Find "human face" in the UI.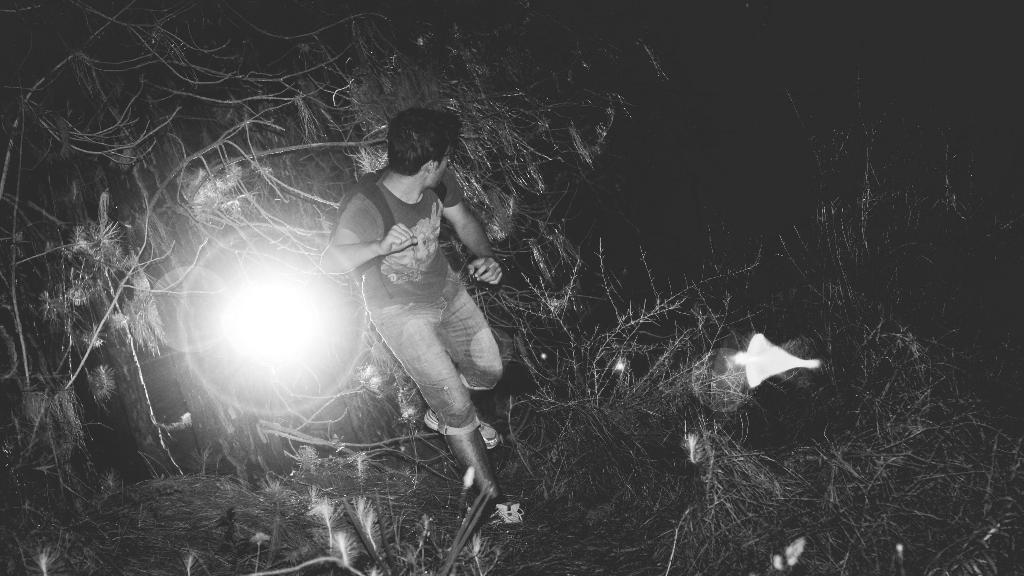
UI element at (432,147,457,190).
